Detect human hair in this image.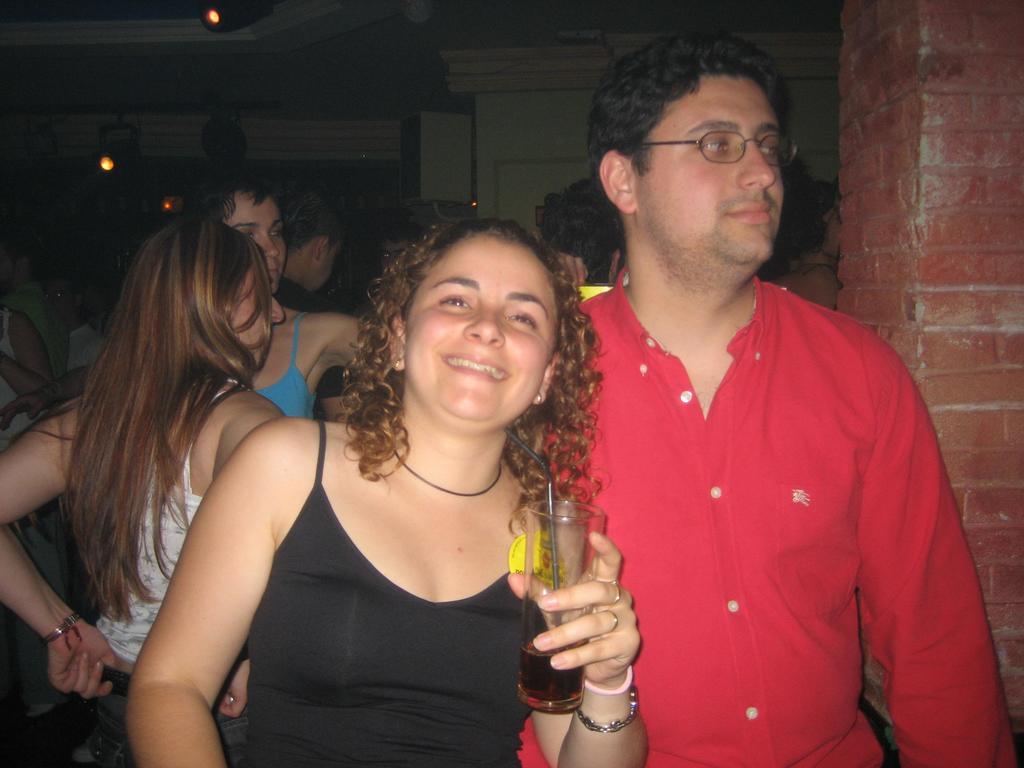
Detection: [24, 220, 275, 624].
